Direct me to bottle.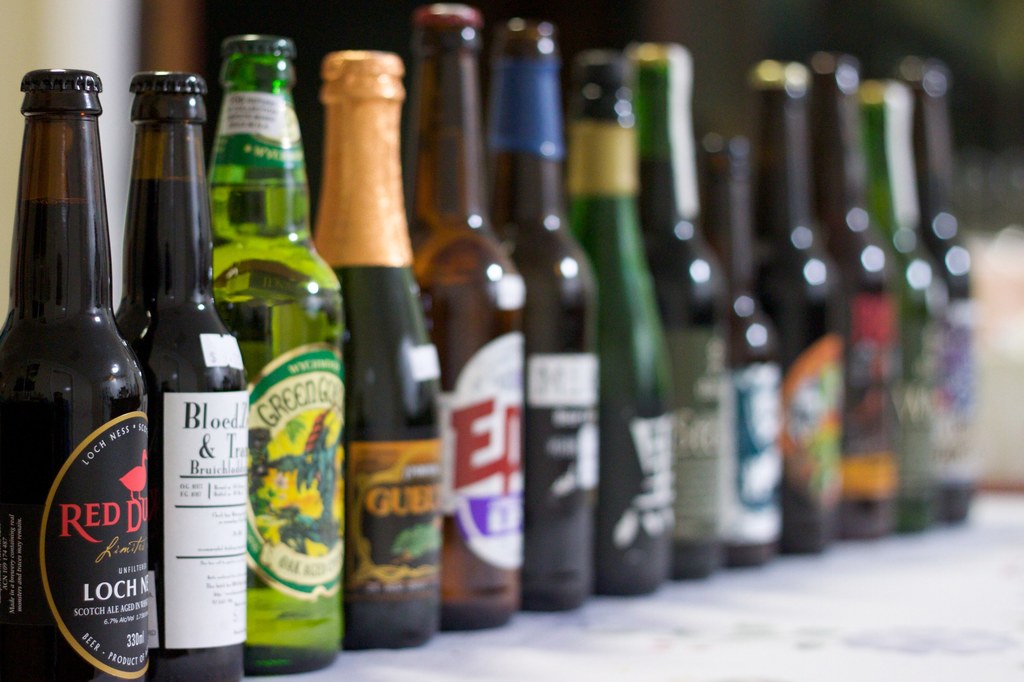
Direction: (932, 64, 981, 522).
